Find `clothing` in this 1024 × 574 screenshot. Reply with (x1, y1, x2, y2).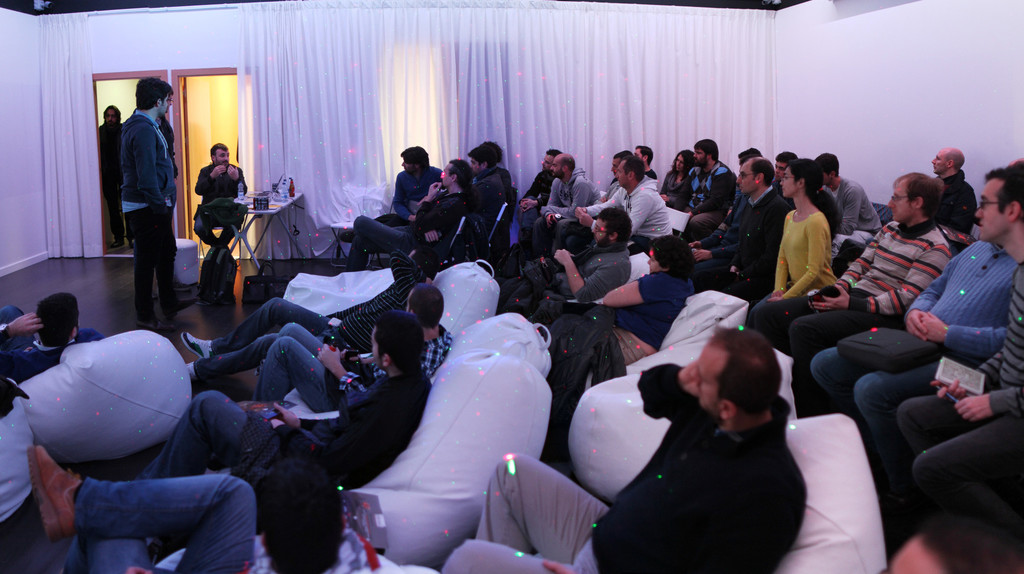
(534, 161, 598, 252).
